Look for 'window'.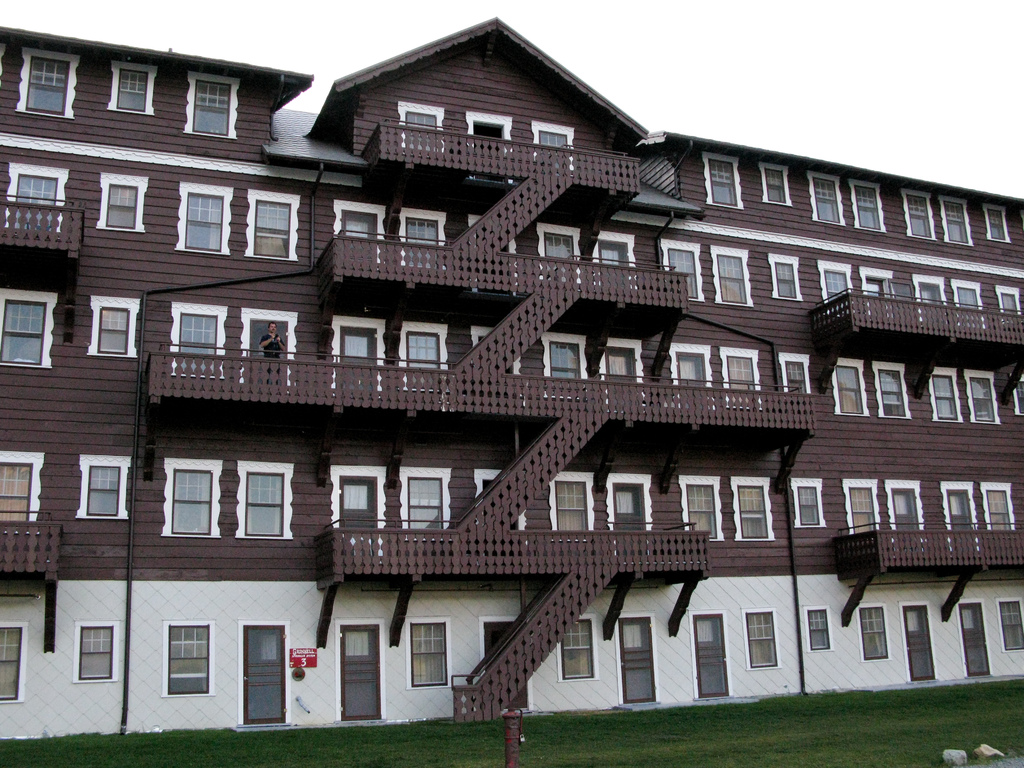
Found: bbox=(392, 102, 448, 154).
